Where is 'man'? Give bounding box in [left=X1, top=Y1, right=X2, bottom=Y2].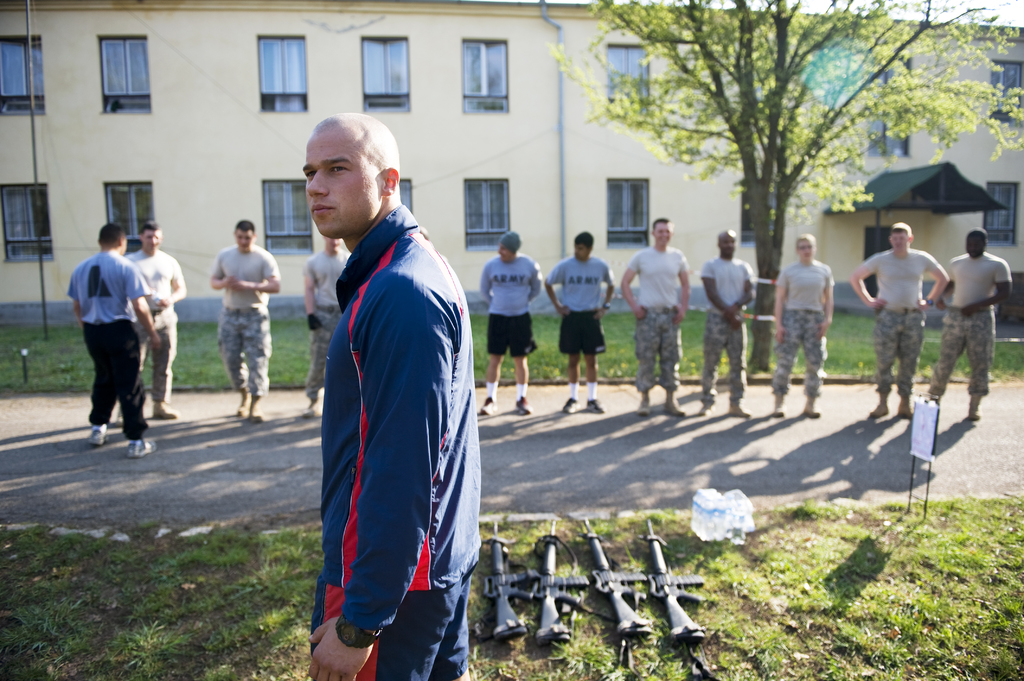
[left=120, top=218, right=193, bottom=420].
